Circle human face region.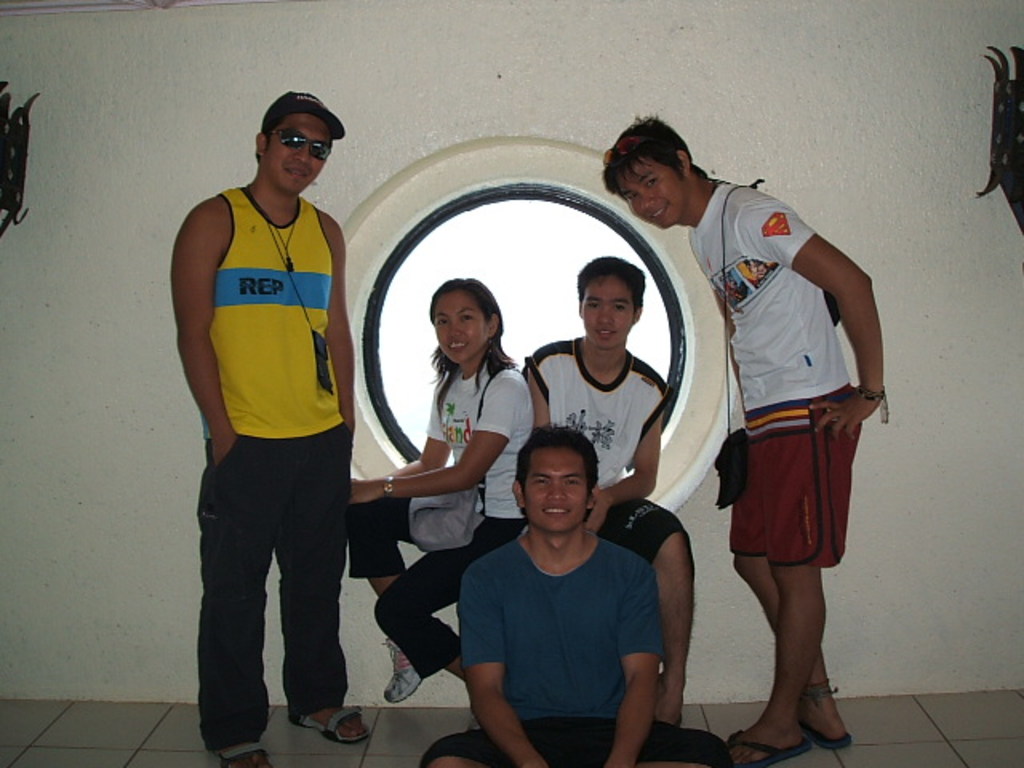
Region: bbox=(618, 154, 686, 229).
